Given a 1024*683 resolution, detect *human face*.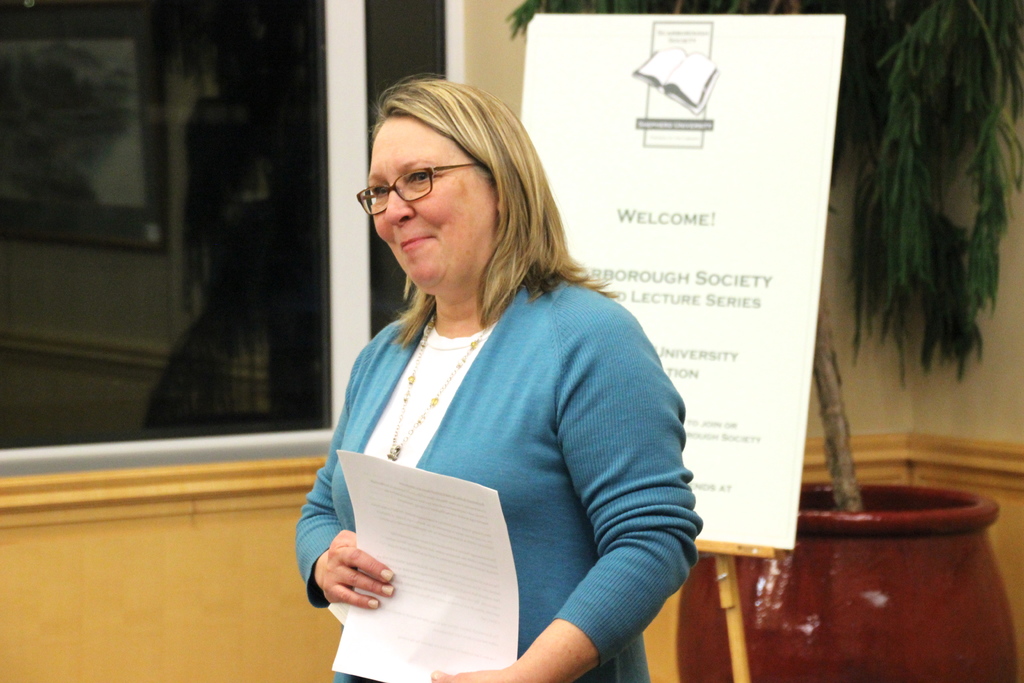
[left=367, top=114, right=492, bottom=290].
